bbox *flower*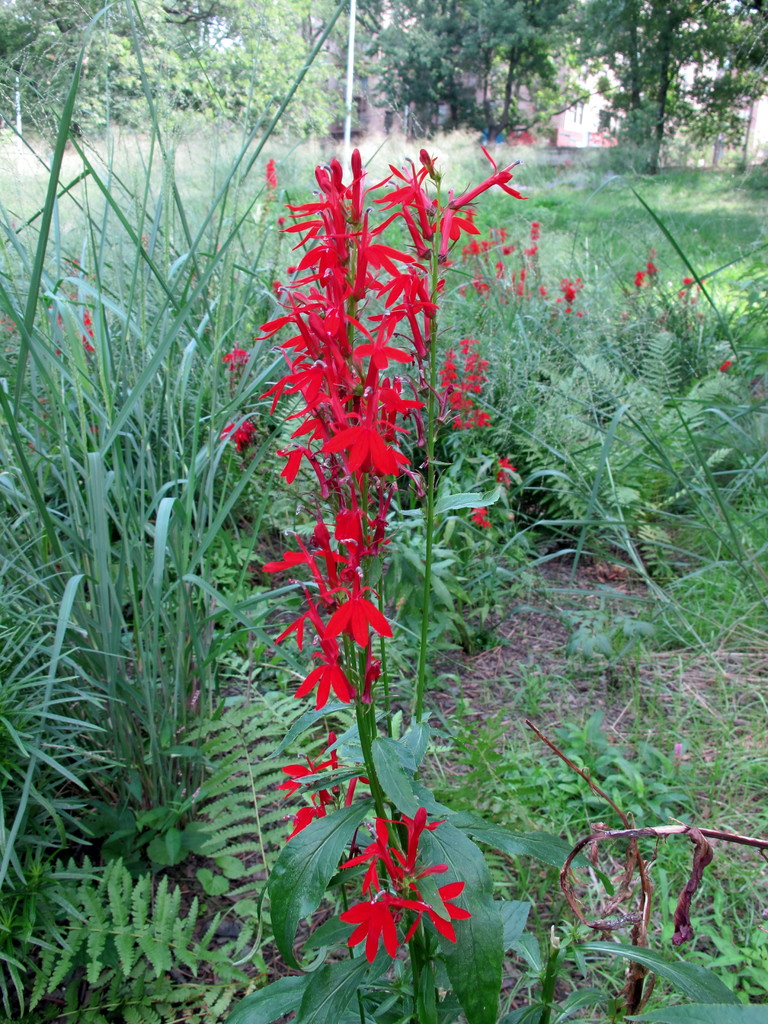
331, 812, 411, 902
